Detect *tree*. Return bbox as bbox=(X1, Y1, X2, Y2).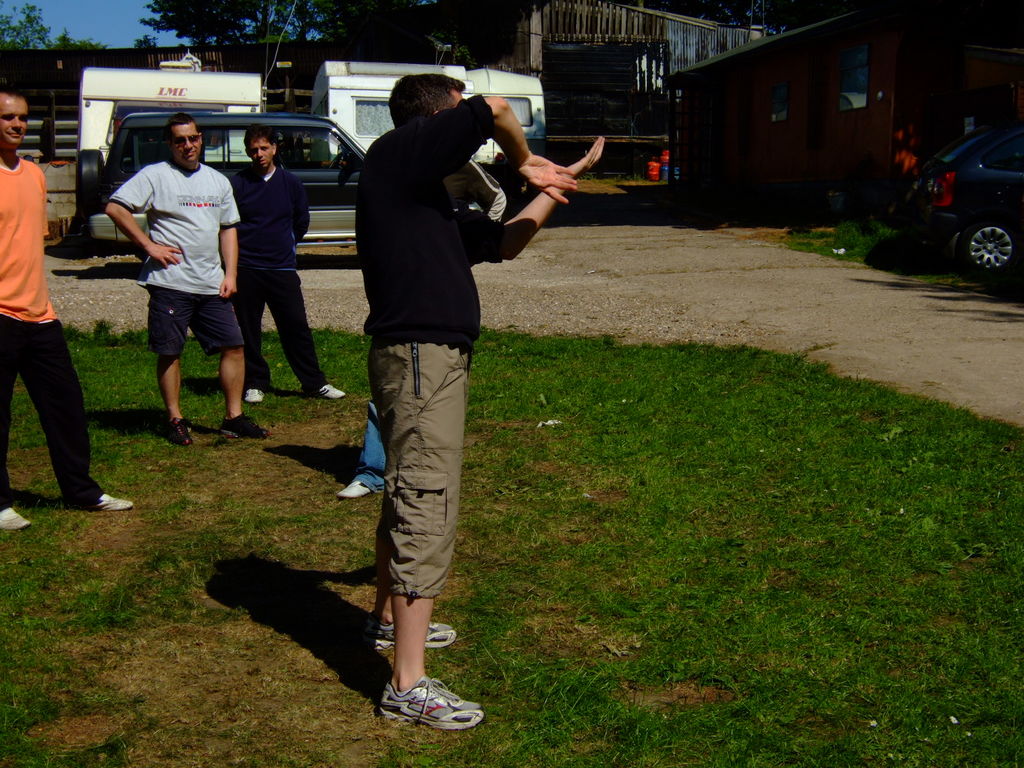
bbox=(56, 29, 109, 47).
